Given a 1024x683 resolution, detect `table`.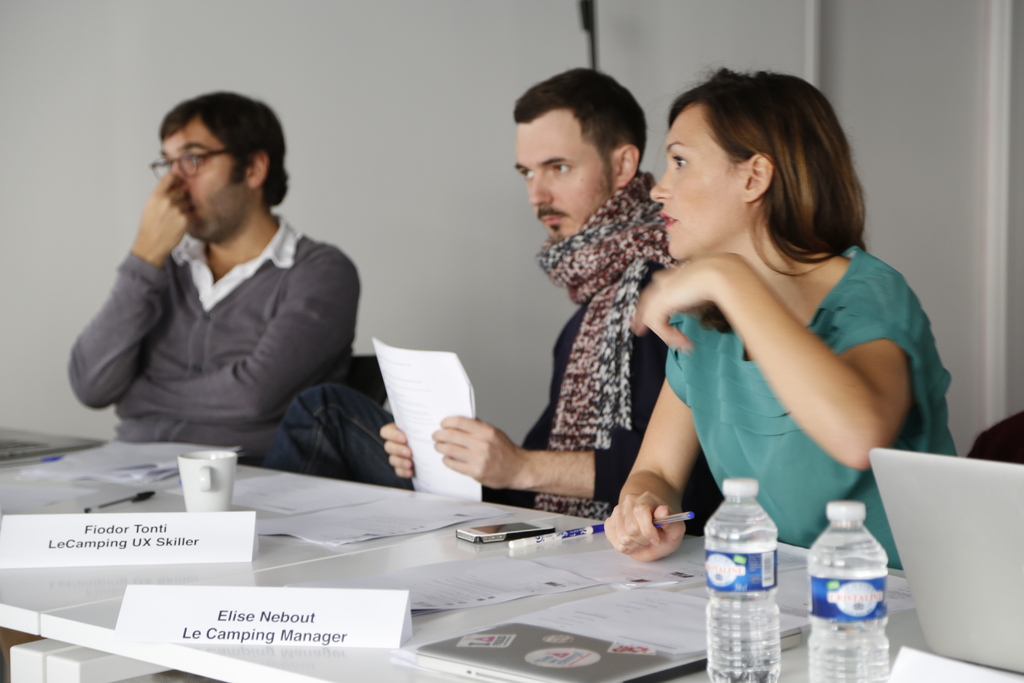
pyautogui.locateOnScreen(28, 356, 884, 673).
